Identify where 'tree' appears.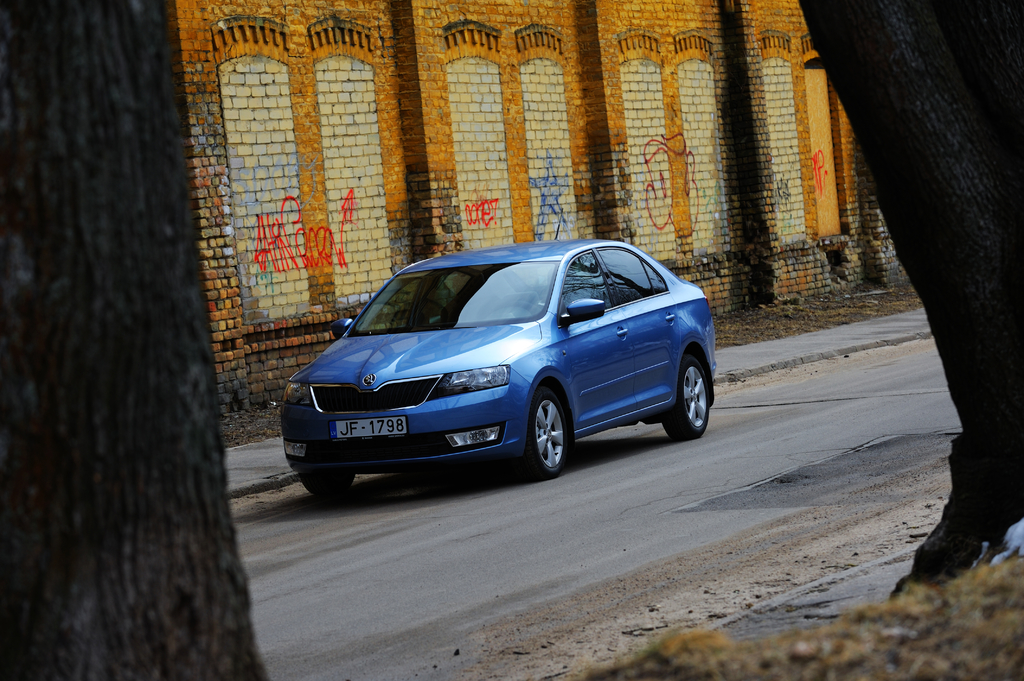
Appears at 3 1 266 677.
